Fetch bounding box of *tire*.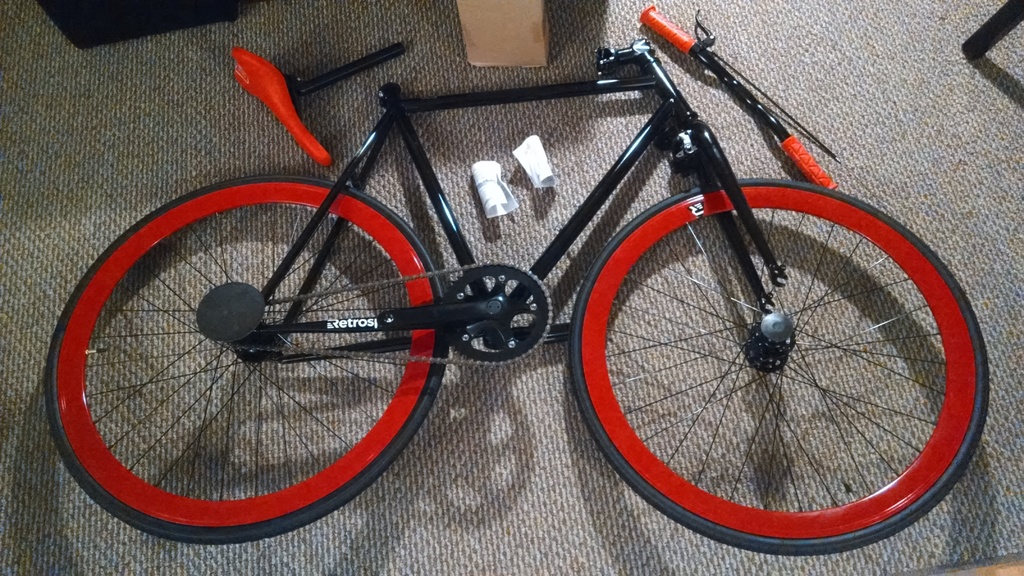
Bbox: l=45, t=173, r=449, b=540.
